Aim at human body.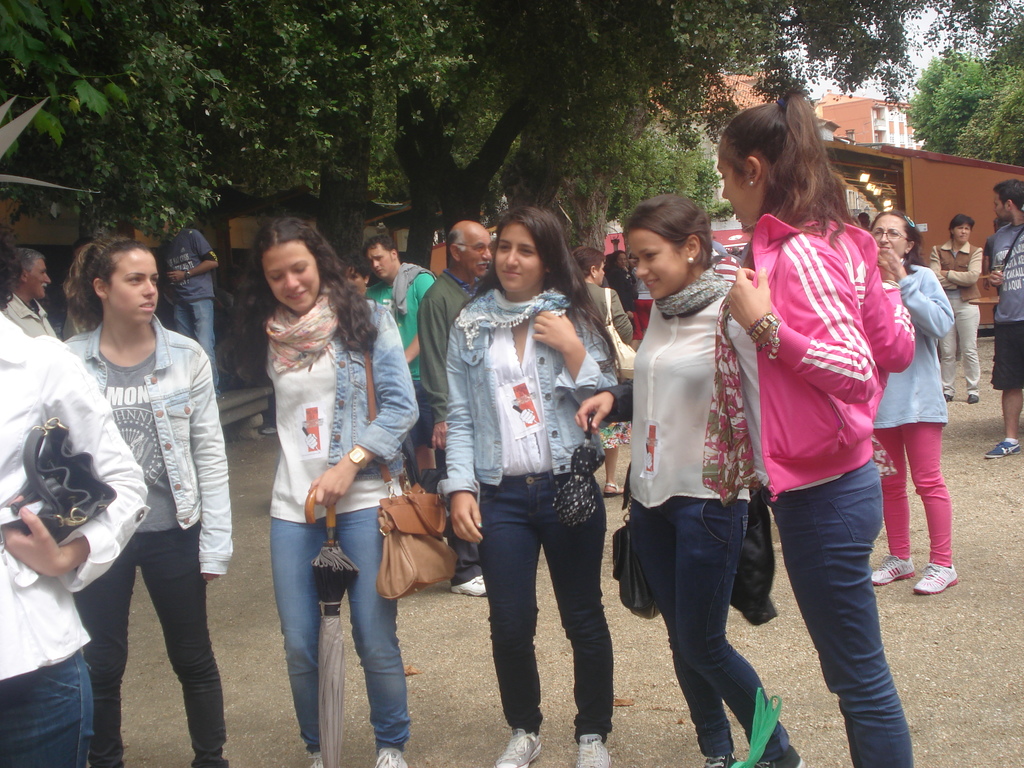
Aimed at 420 272 489 594.
